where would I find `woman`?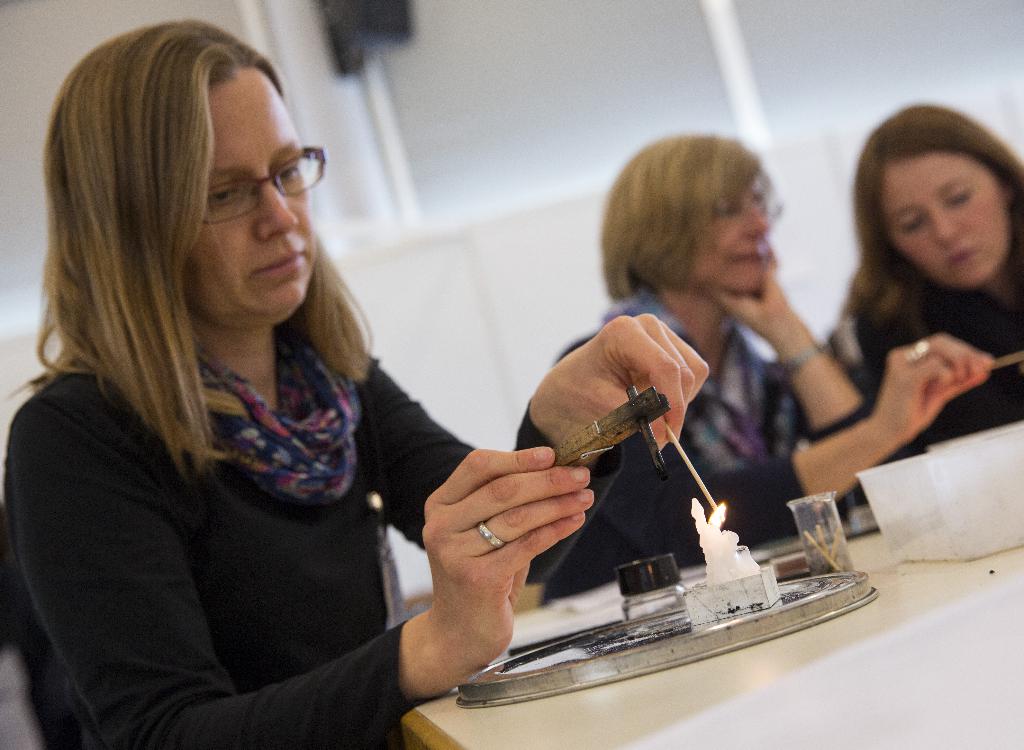
At [19,33,553,737].
